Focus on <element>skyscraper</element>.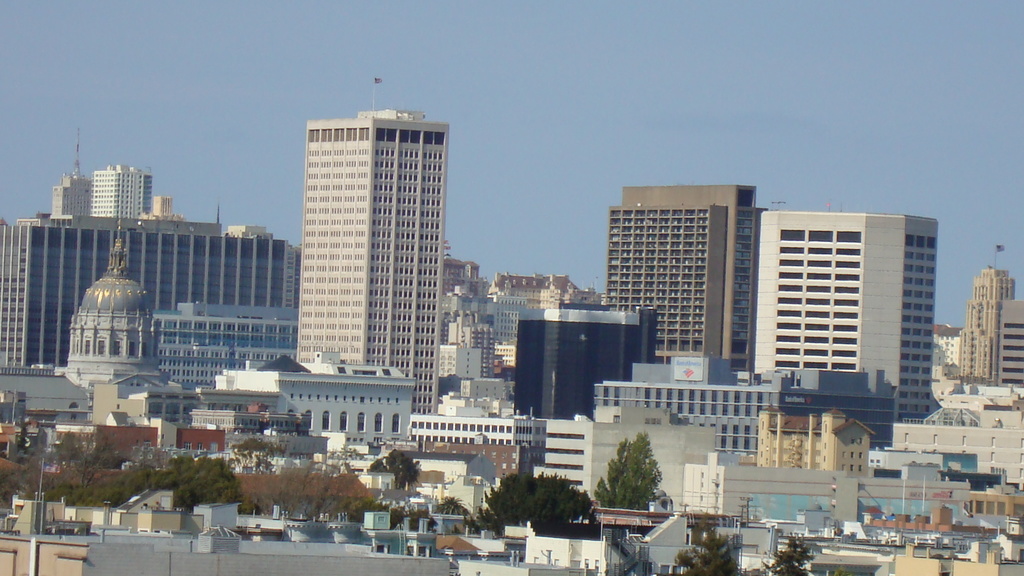
Focused at (957,260,1012,390).
